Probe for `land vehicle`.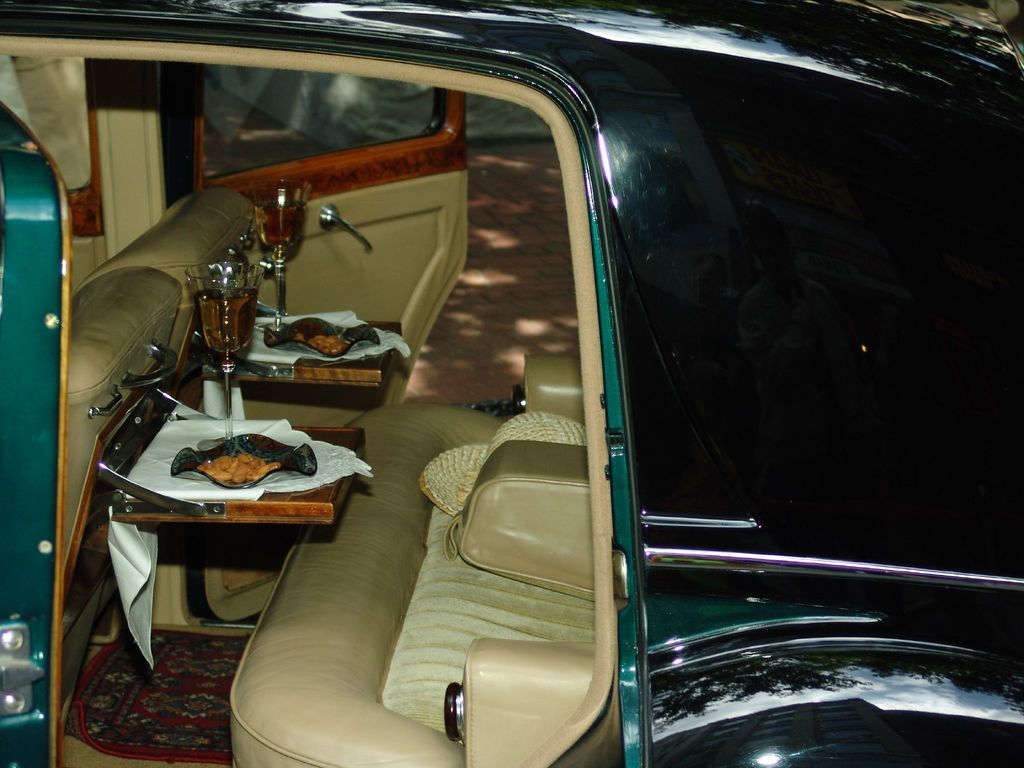
Probe result: select_region(0, 0, 1023, 767).
